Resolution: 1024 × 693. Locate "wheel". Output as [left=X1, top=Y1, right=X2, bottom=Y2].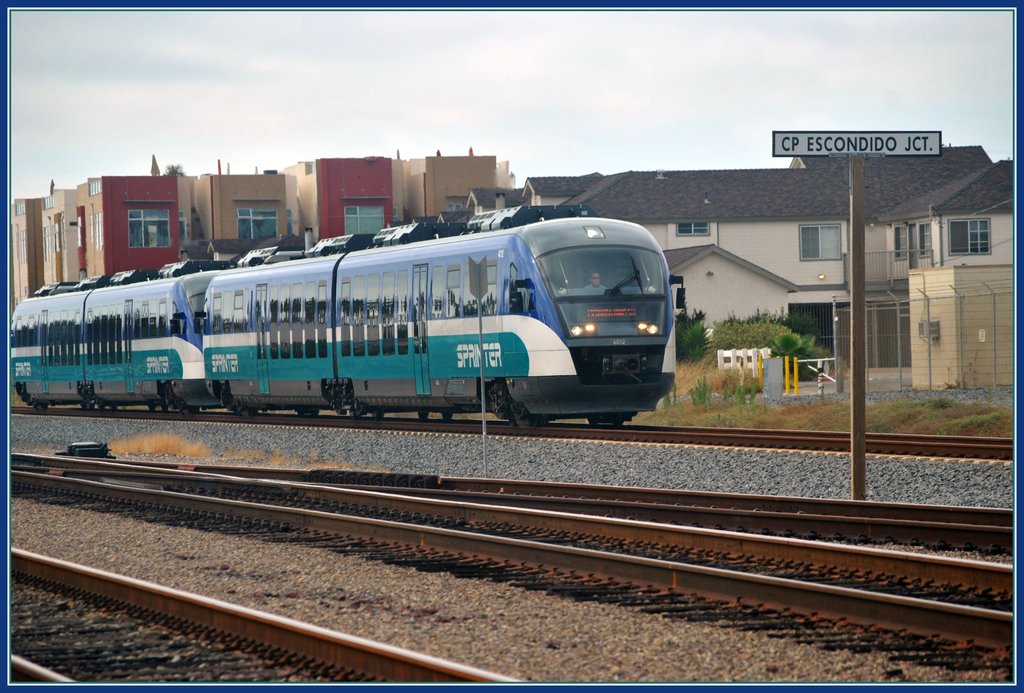
[left=161, top=405, right=166, bottom=412].
